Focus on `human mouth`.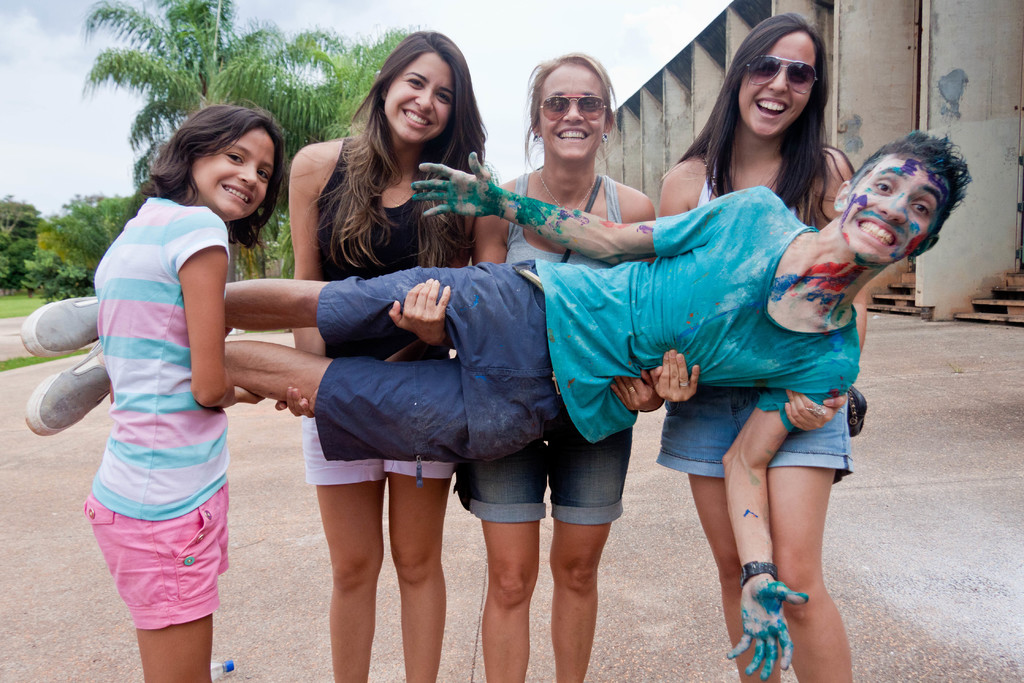
Focused at region(401, 104, 440, 132).
